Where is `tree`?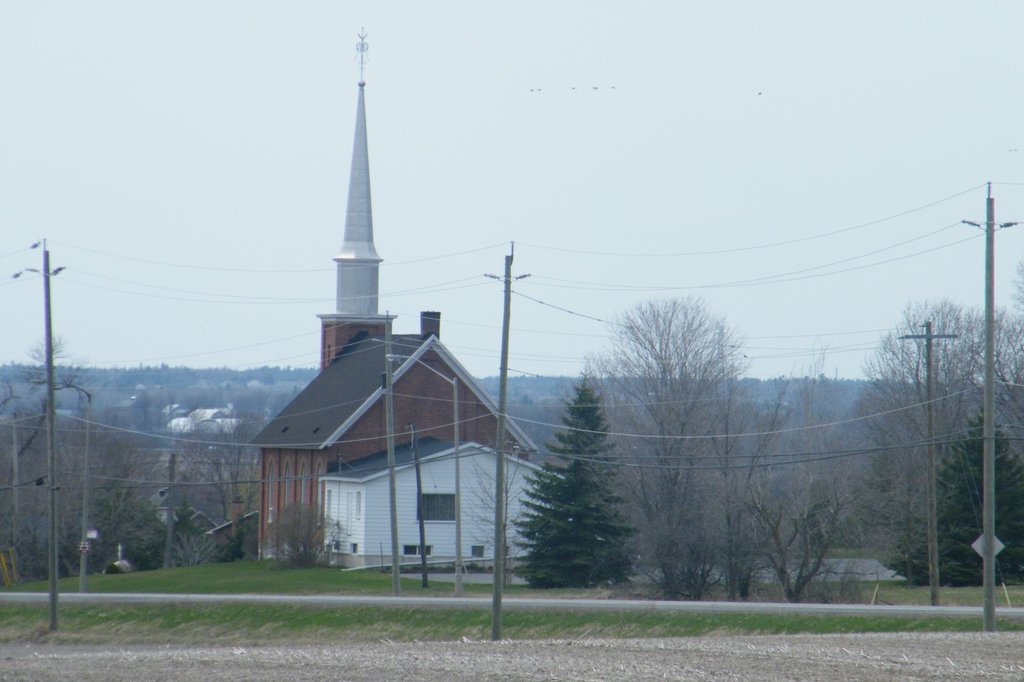
Rect(740, 344, 865, 601).
